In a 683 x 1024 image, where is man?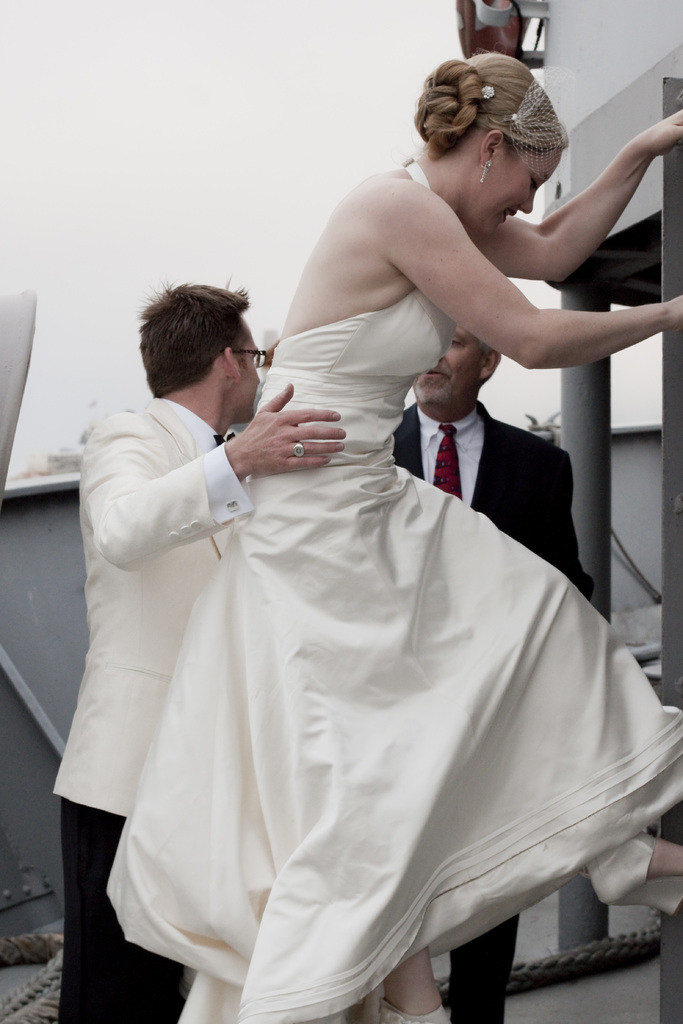
379/323/604/1023.
